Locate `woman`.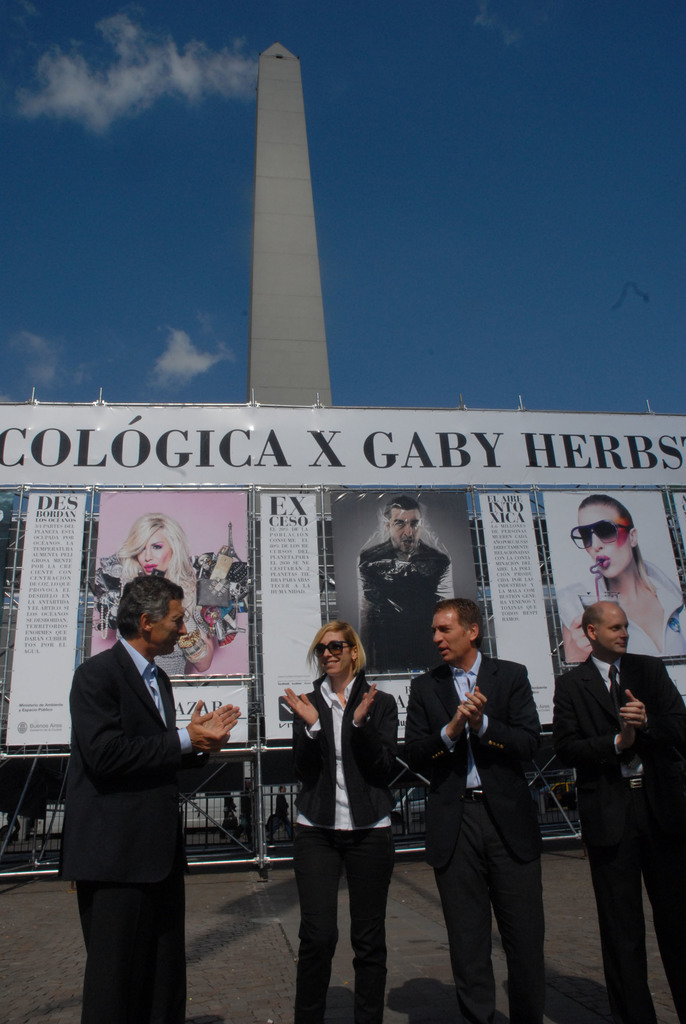
Bounding box: box(280, 602, 410, 1008).
